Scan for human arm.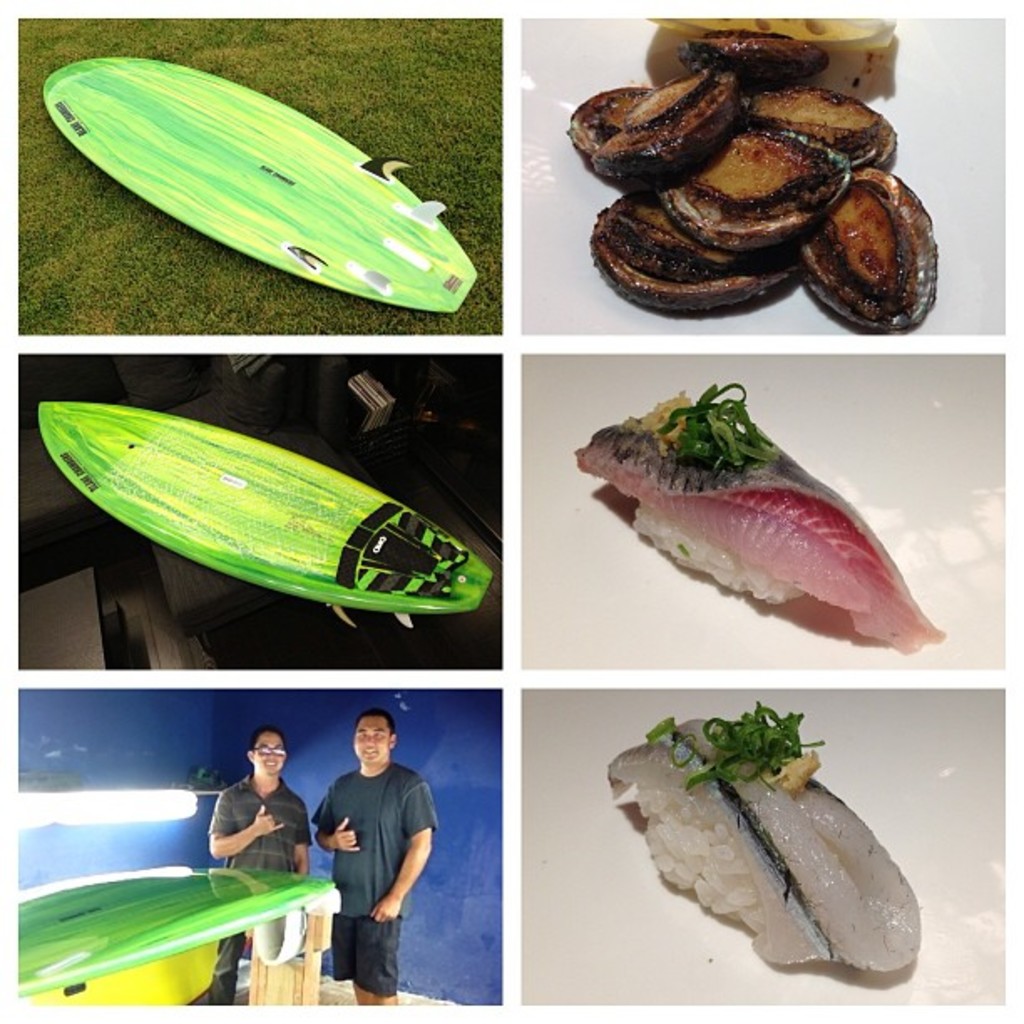
Scan result: select_region(194, 771, 286, 867).
